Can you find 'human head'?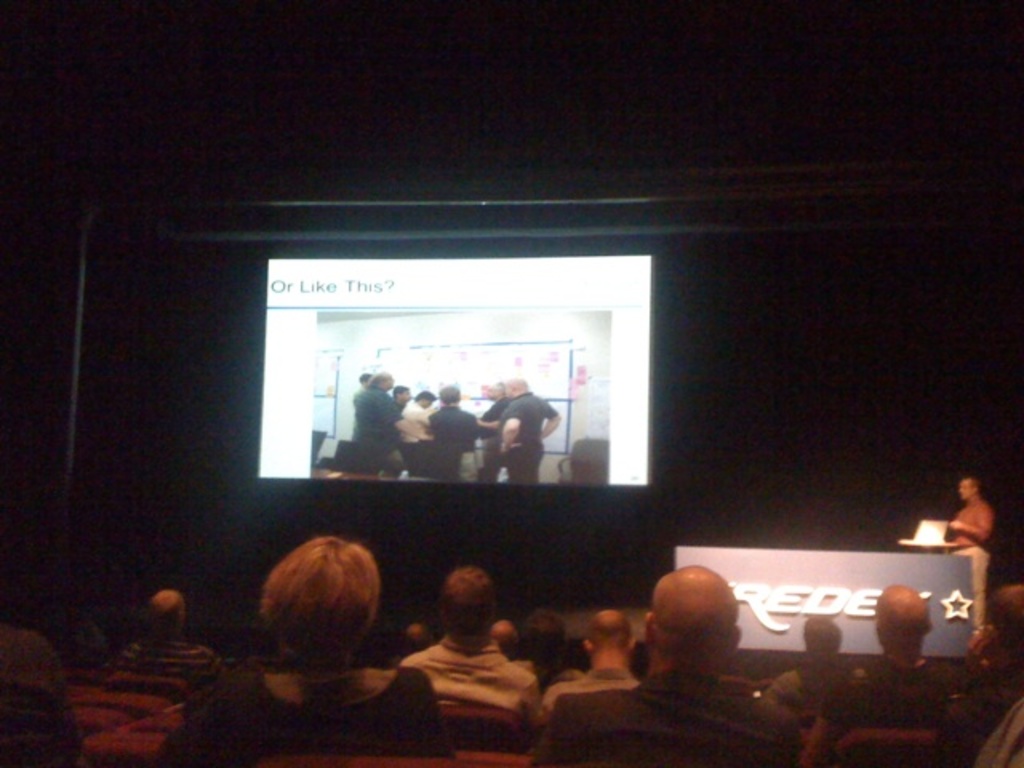
Yes, bounding box: box(506, 378, 531, 398).
